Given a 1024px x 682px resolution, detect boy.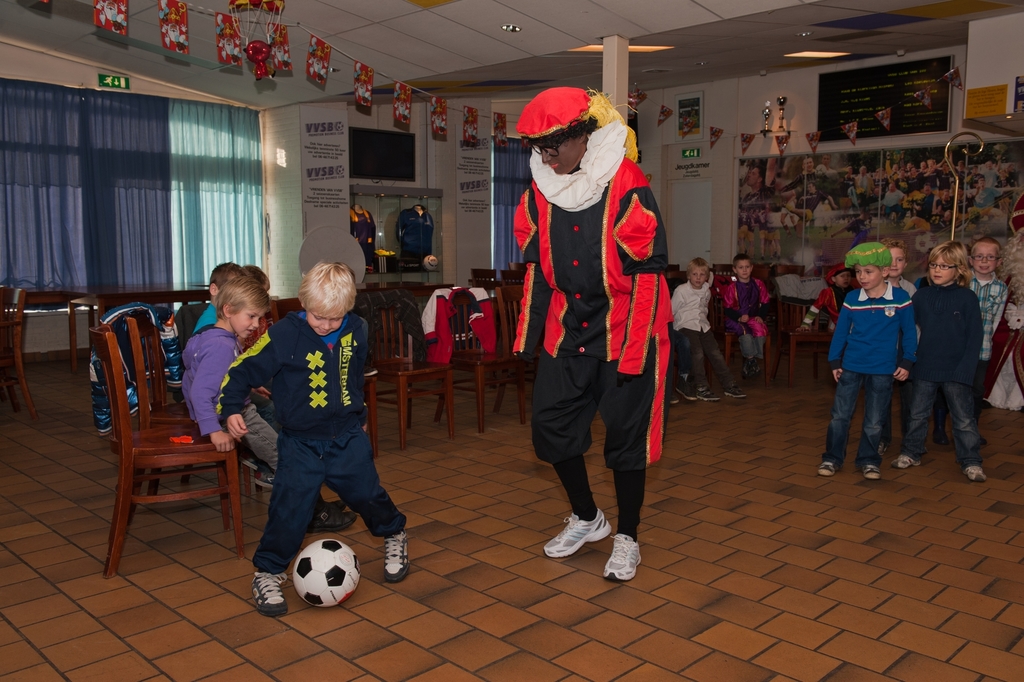
<region>668, 257, 749, 400</region>.
